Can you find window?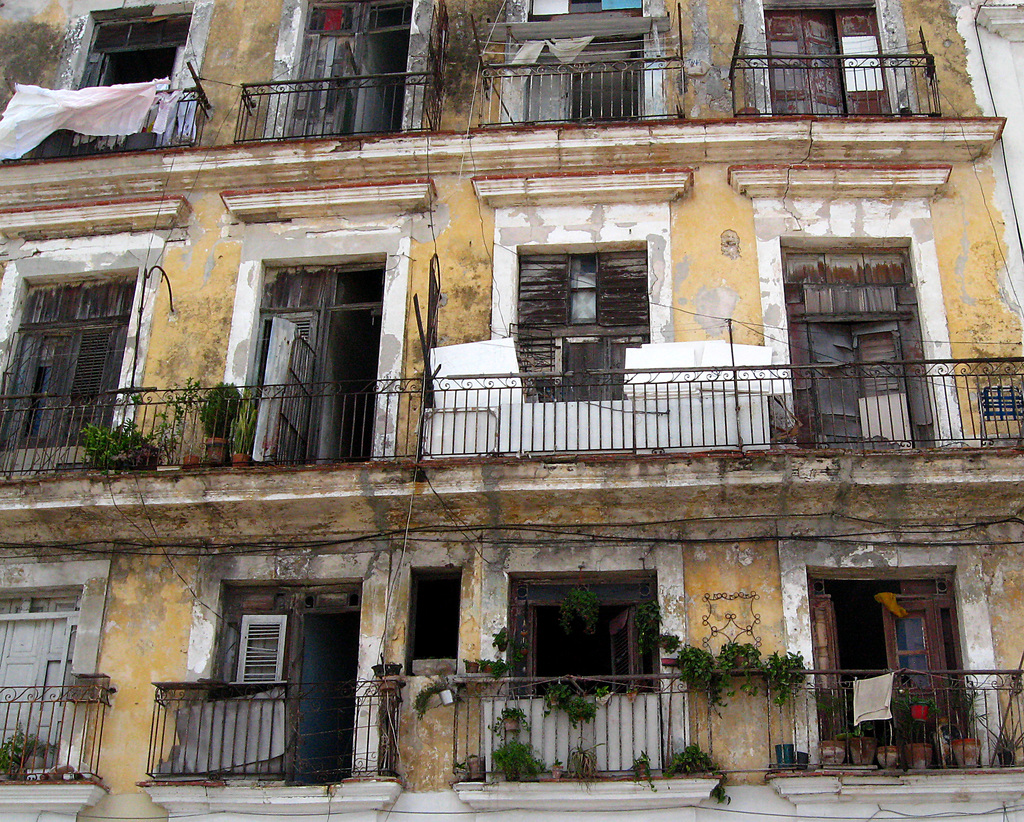
Yes, bounding box: box=[421, 189, 796, 465].
